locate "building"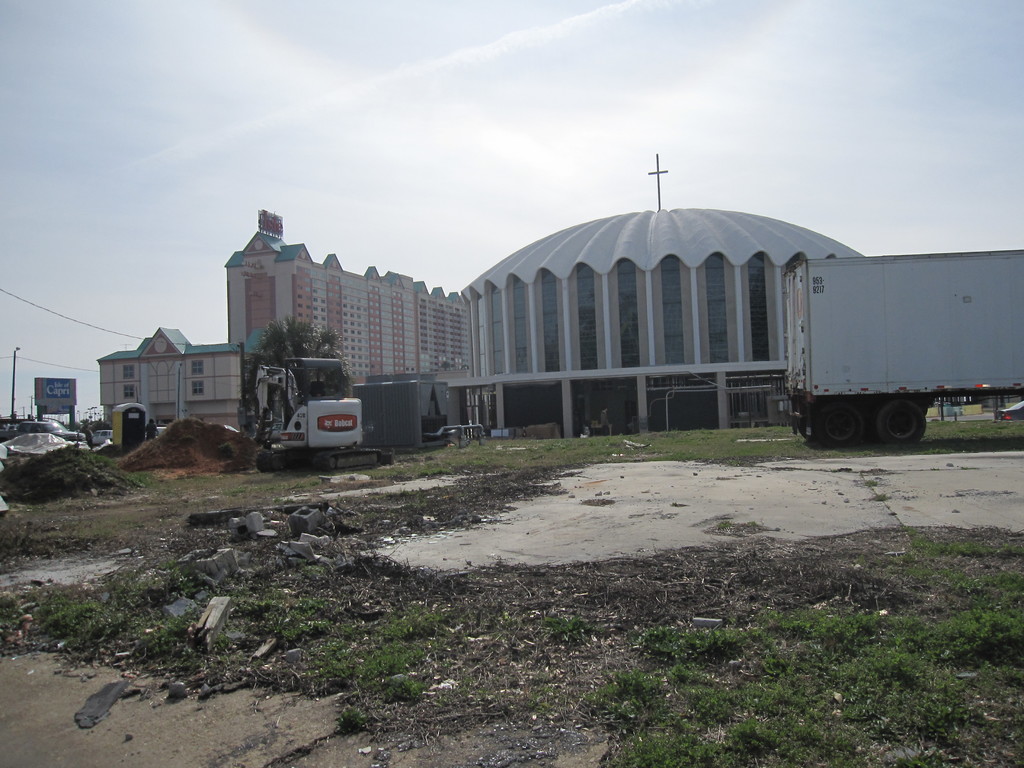
221 228 467 422
